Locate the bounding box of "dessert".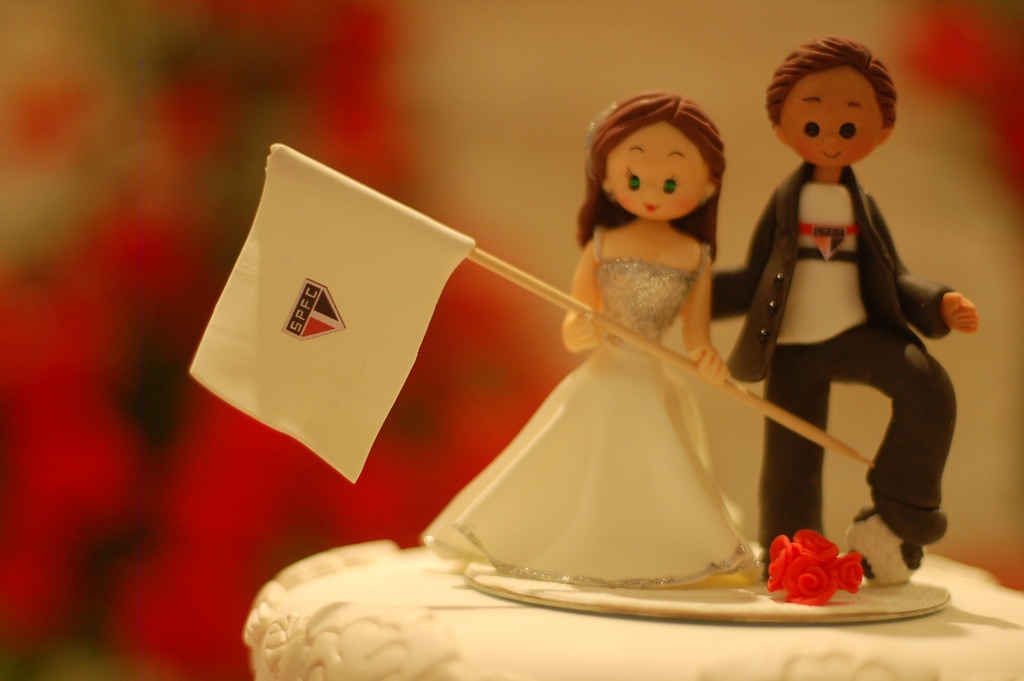
Bounding box: detection(246, 35, 1023, 680).
